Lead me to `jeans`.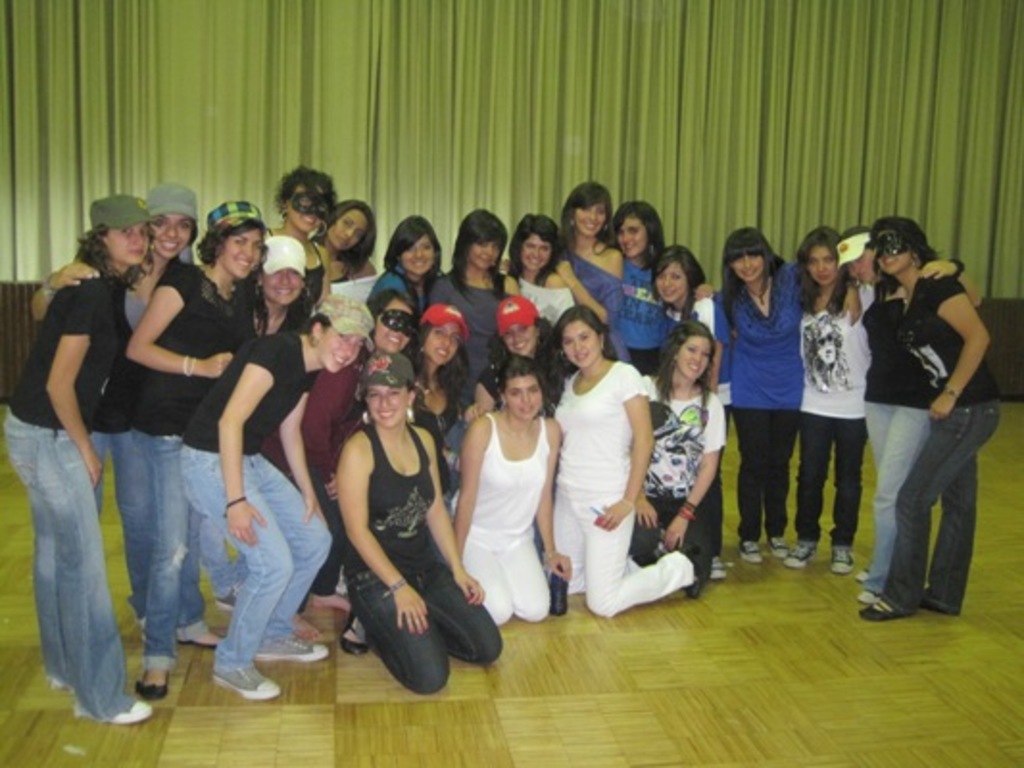
Lead to box(880, 403, 1003, 609).
